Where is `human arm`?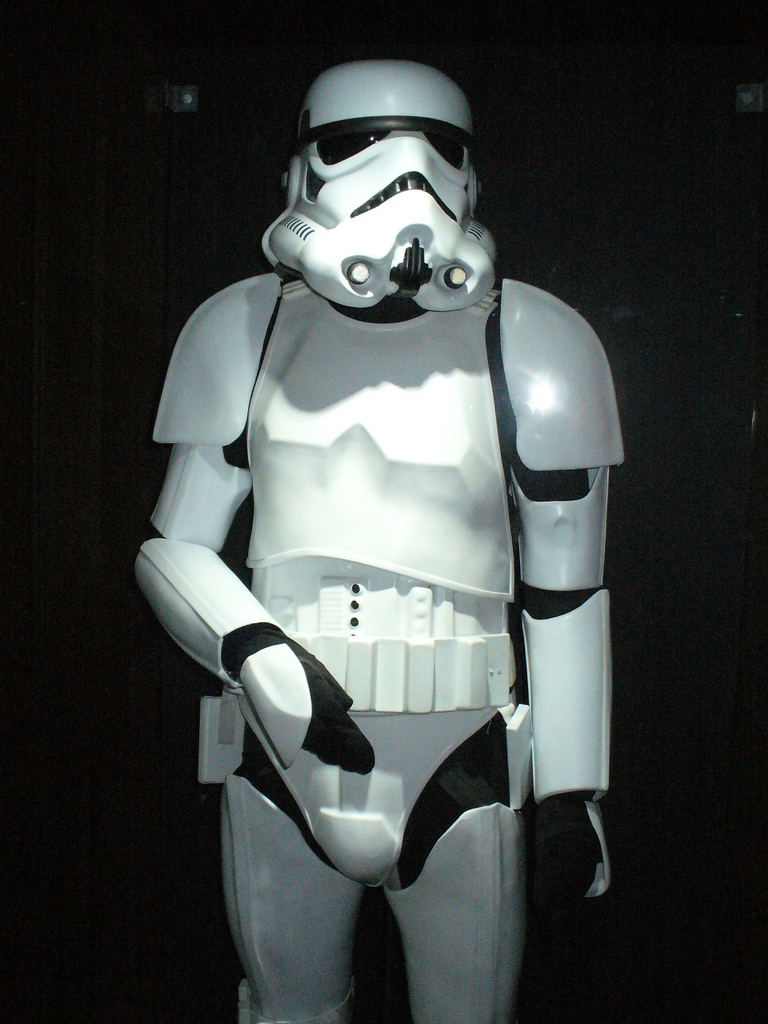
<box>494,270,624,913</box>.
